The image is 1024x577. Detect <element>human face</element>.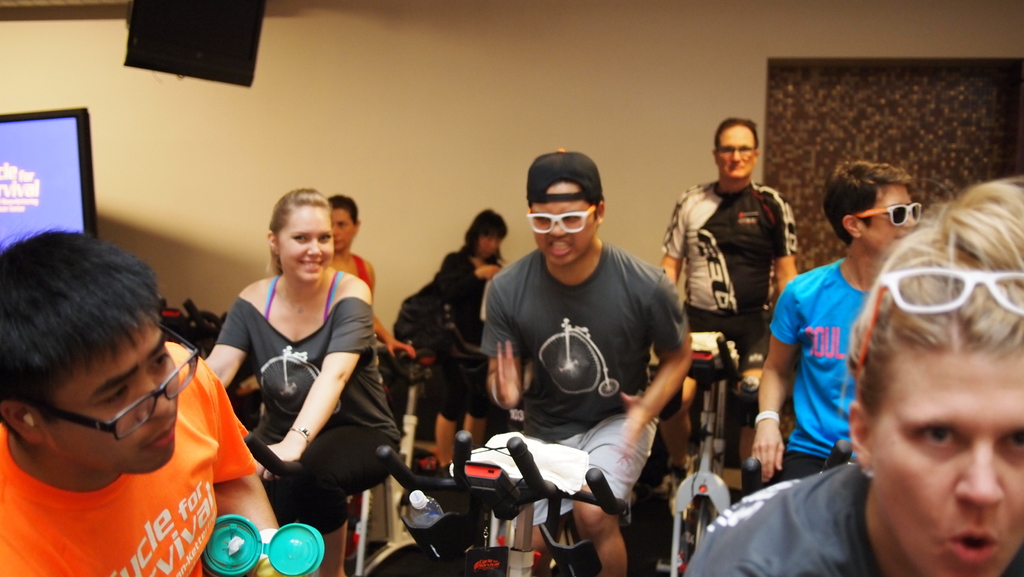
Detection: (715, 133, 756, 179).
